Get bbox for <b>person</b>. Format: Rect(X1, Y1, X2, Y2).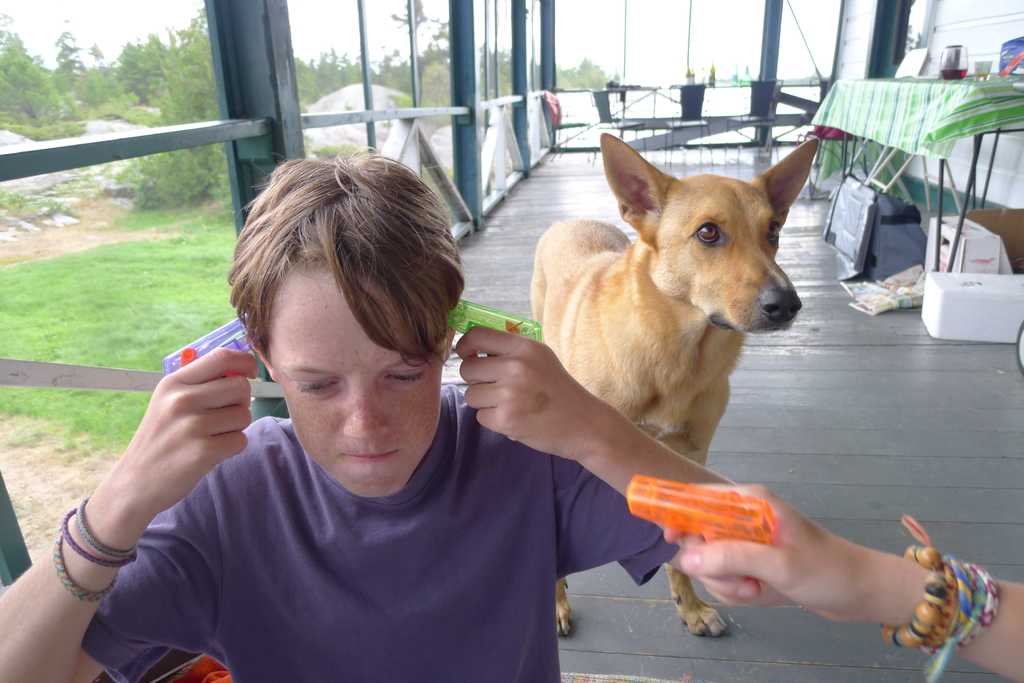
Rect(660, 485, 1023, 682).
